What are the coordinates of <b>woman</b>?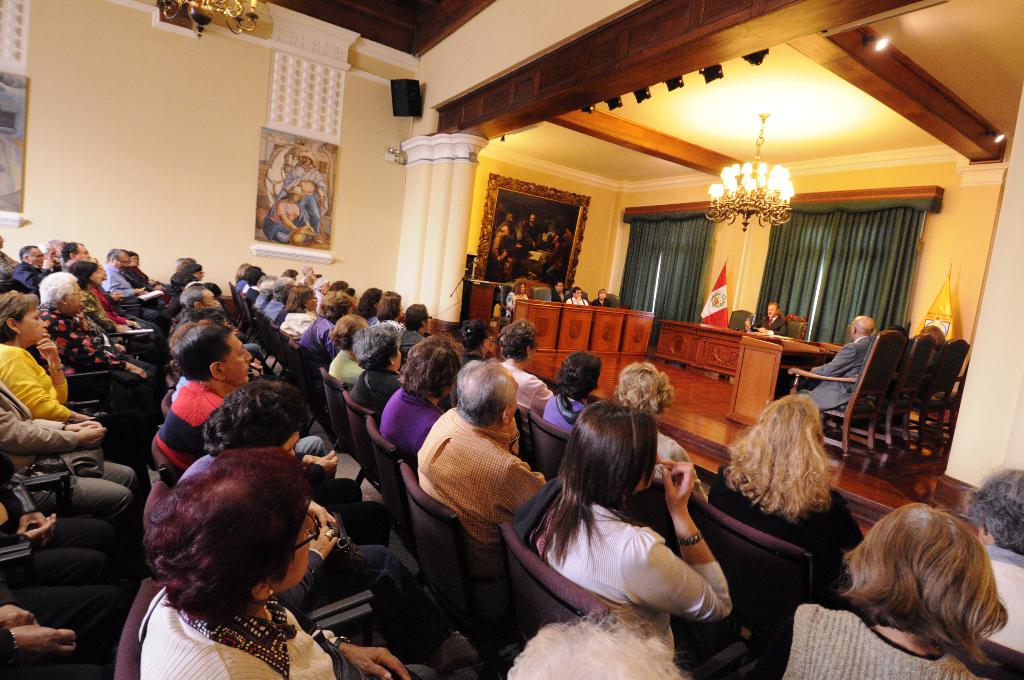
x1=0 y1=368 x2=150 y2=531.
